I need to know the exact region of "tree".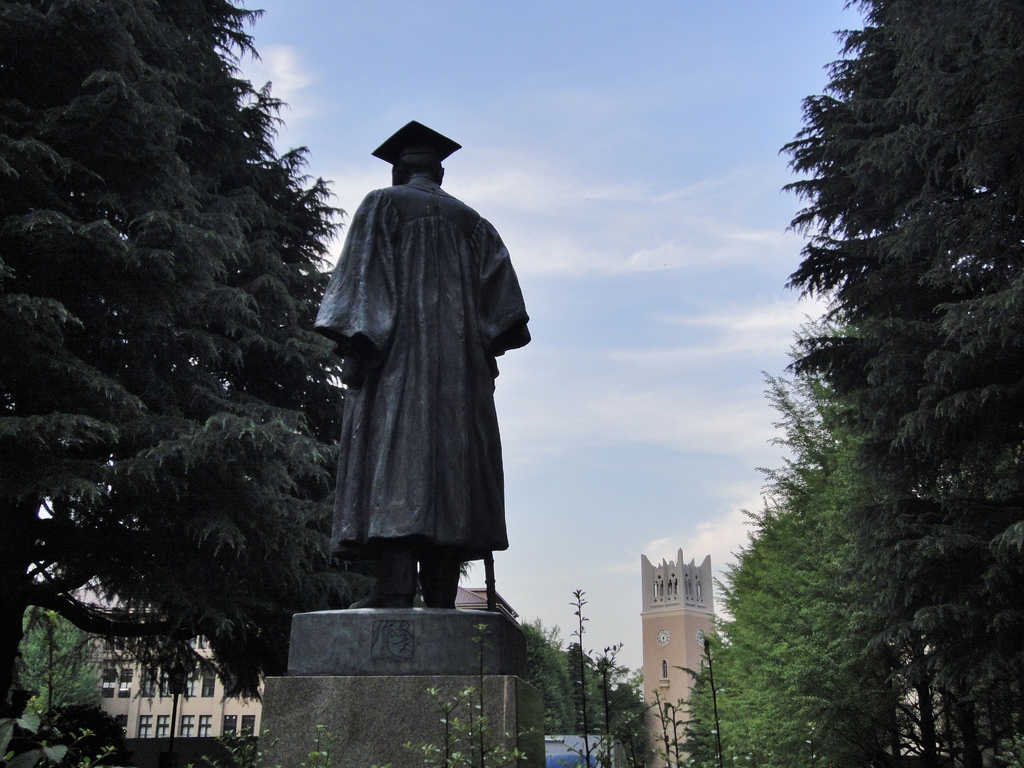
Region: x1=745 y1=311 x2=942 y2=760.
